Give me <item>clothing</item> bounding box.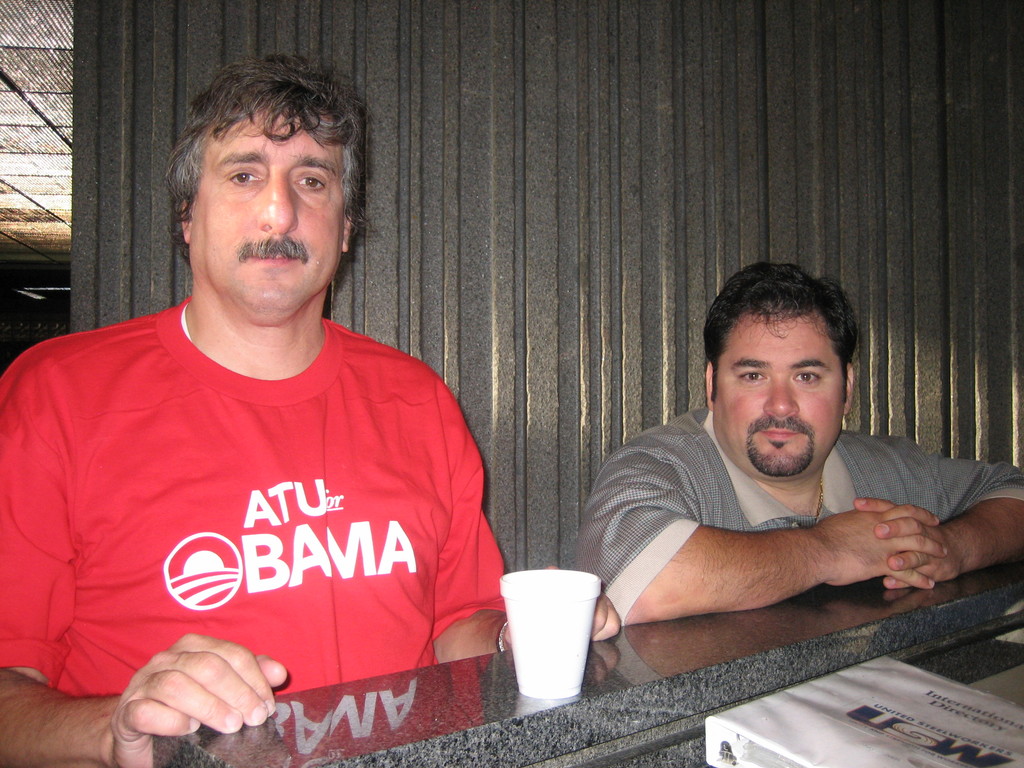
(578, 399, 1023, 632).
